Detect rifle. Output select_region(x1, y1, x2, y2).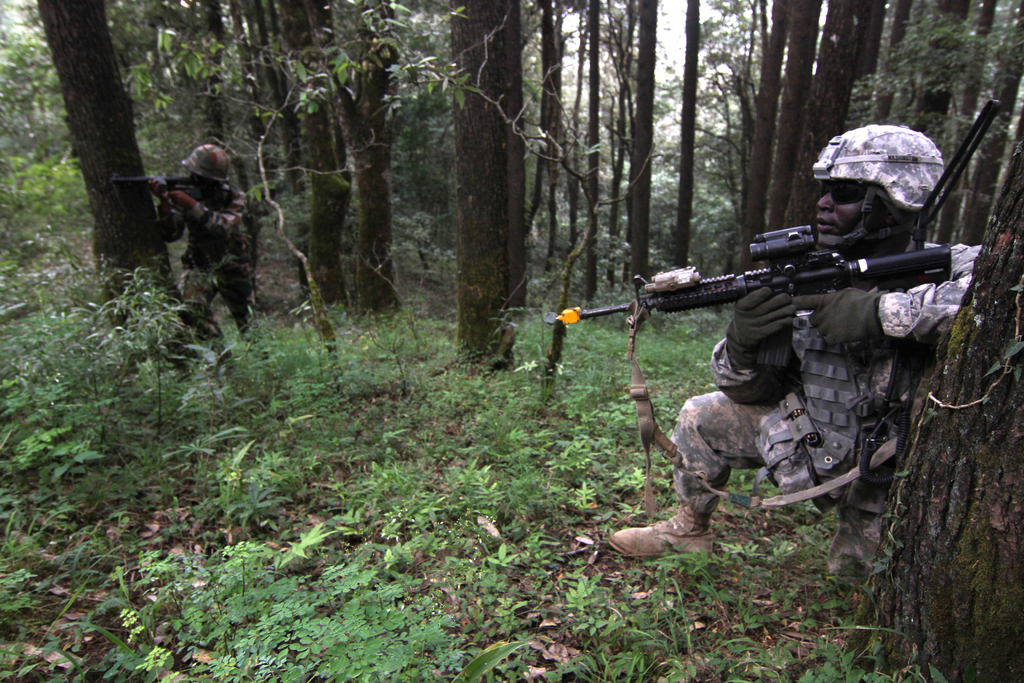
select_region(540, 224, 955, 372).
